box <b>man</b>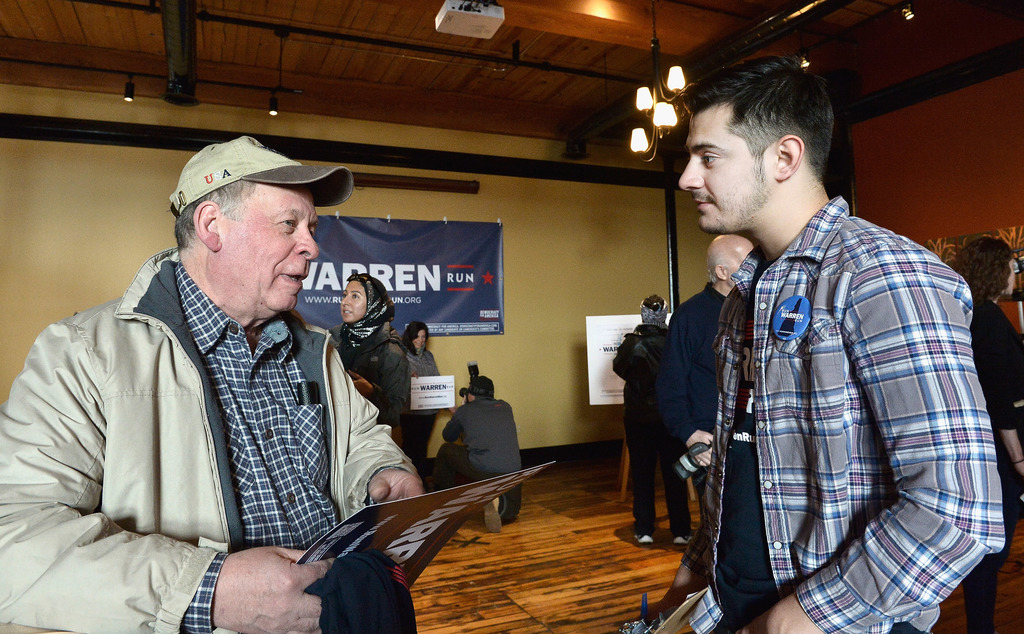
664, 232, 756, 500
